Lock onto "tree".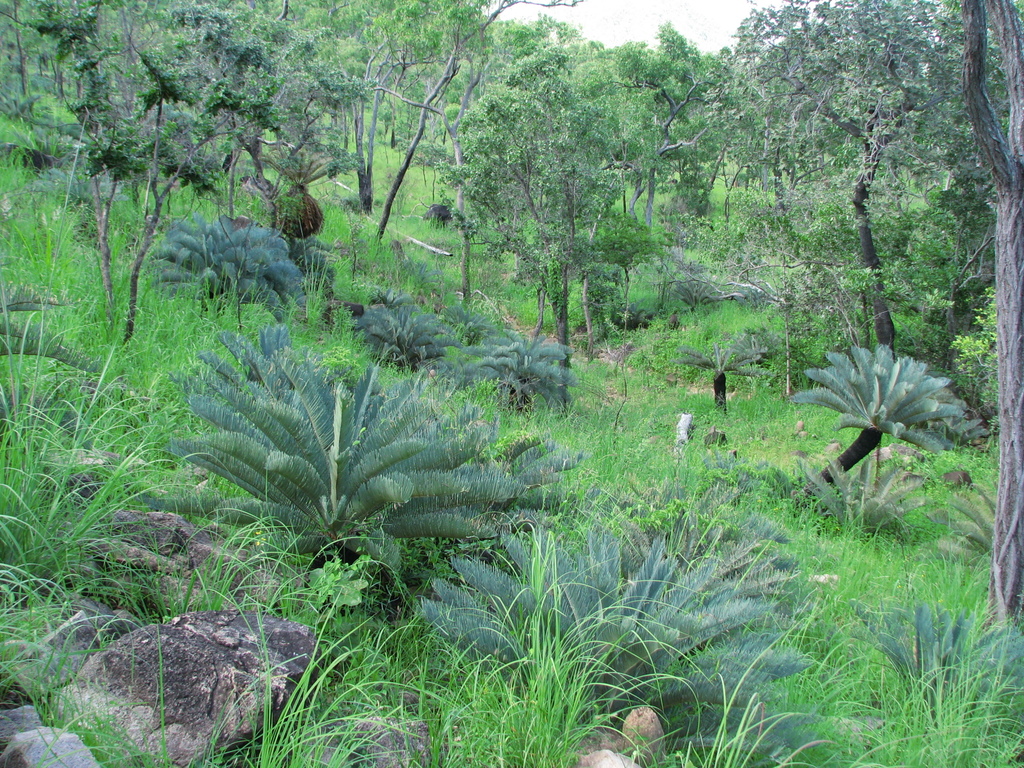
Locked: <box>267,0,575,314</box>.
